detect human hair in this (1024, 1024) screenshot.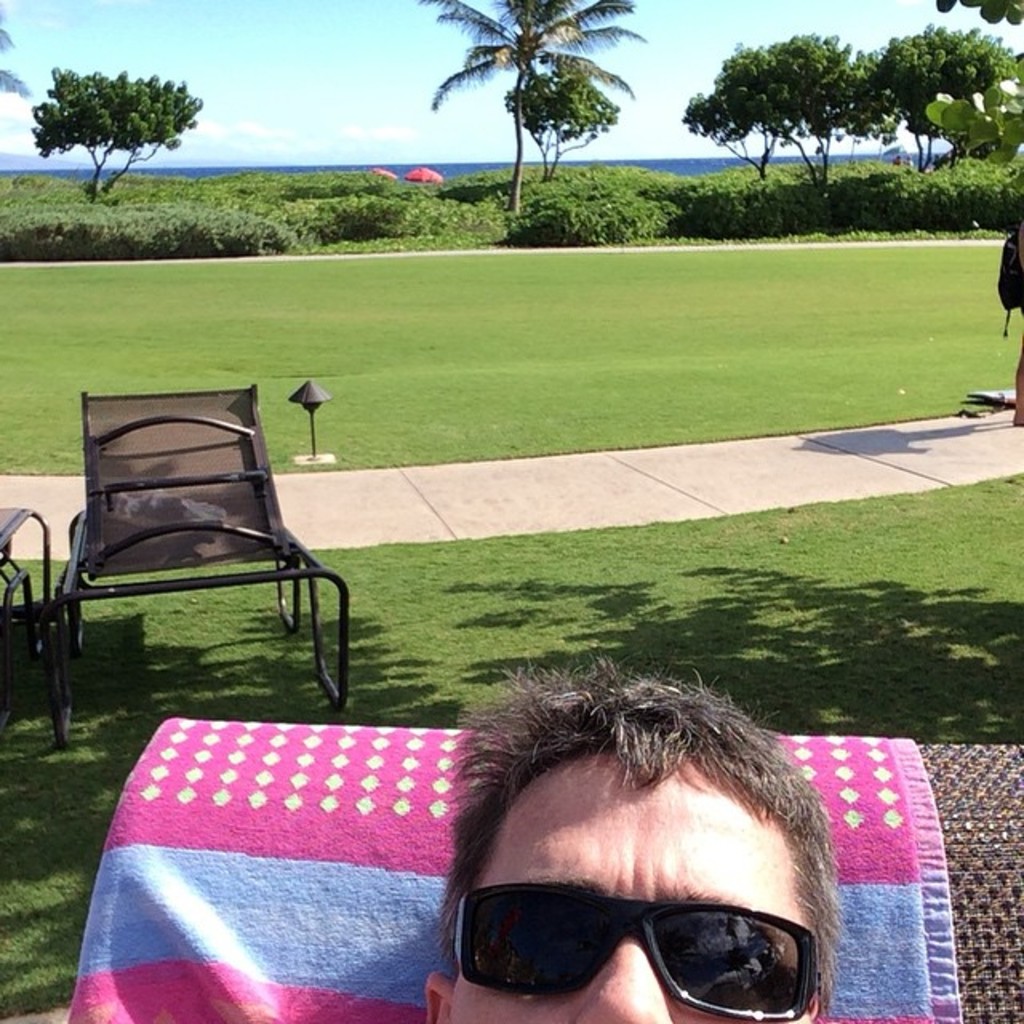
Detection: 462:686:829:914.
